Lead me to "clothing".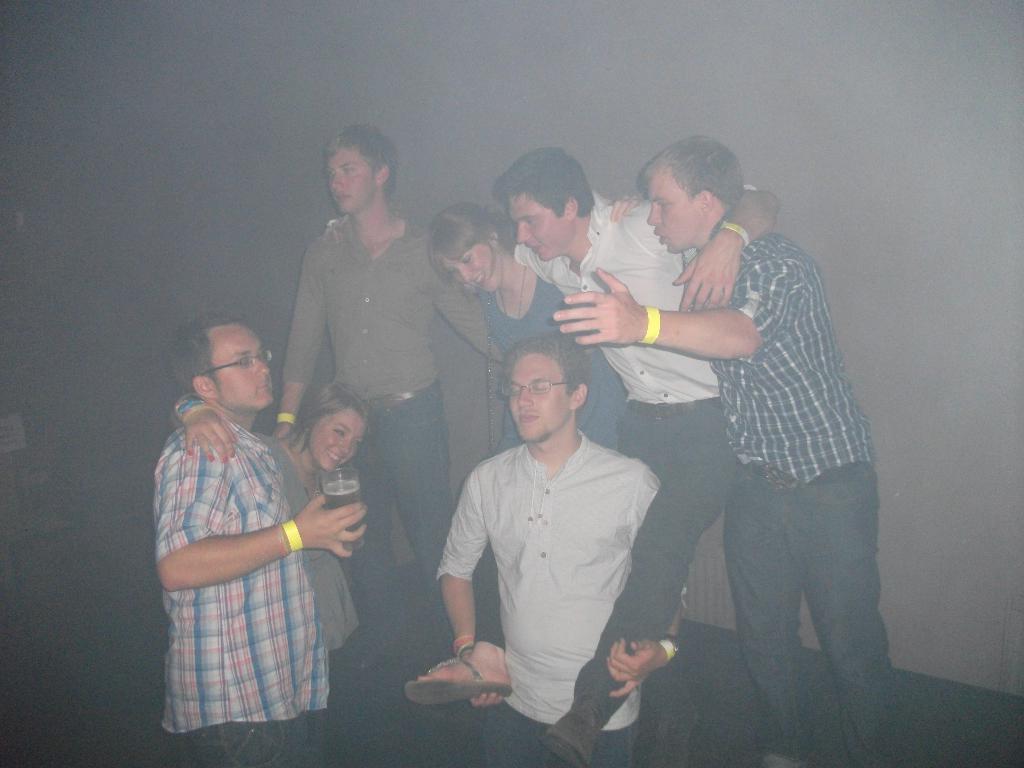
Lead to detection(282, 208, 501, 651).
